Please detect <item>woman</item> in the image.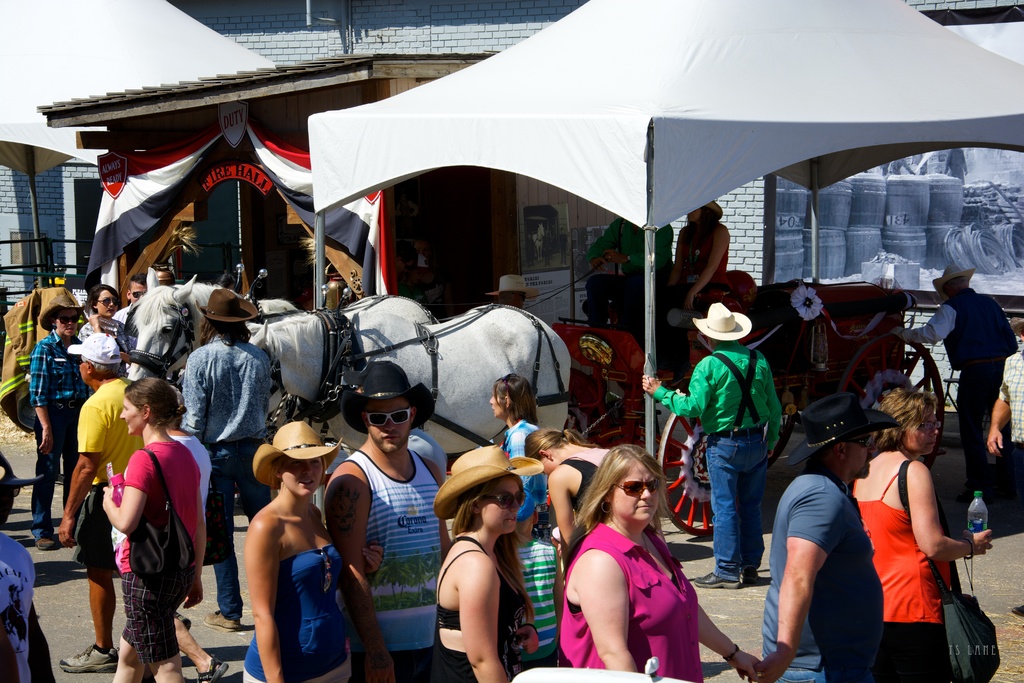
[x1=845, y1=388, x2=993, y2=682].
